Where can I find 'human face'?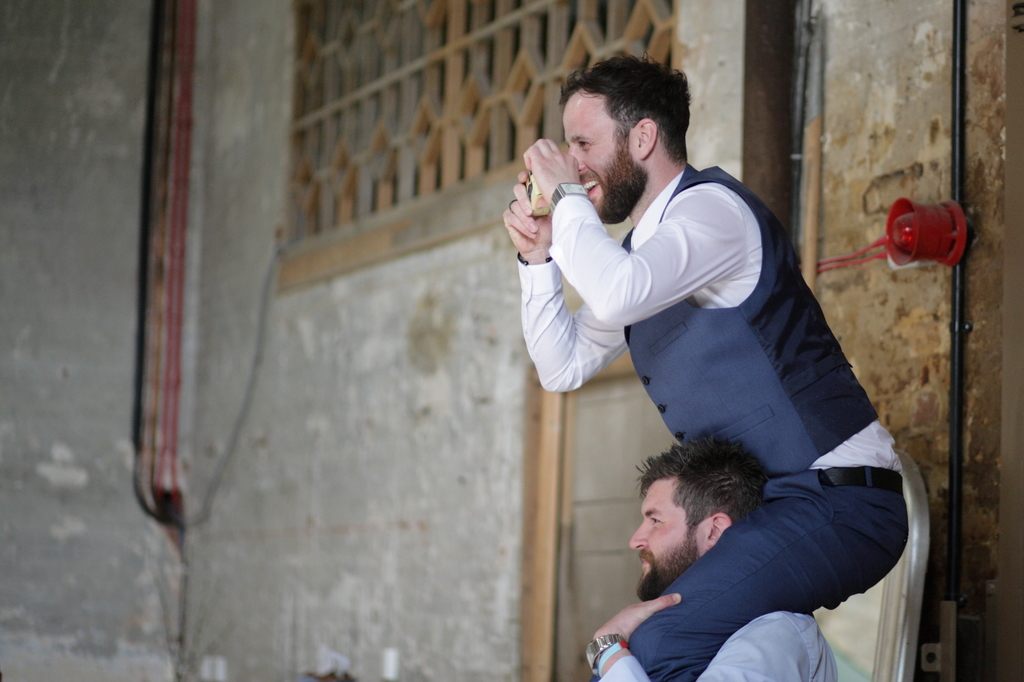
You can find it at pyautogui.locateOnScreen(555, 107, 632, 230).
